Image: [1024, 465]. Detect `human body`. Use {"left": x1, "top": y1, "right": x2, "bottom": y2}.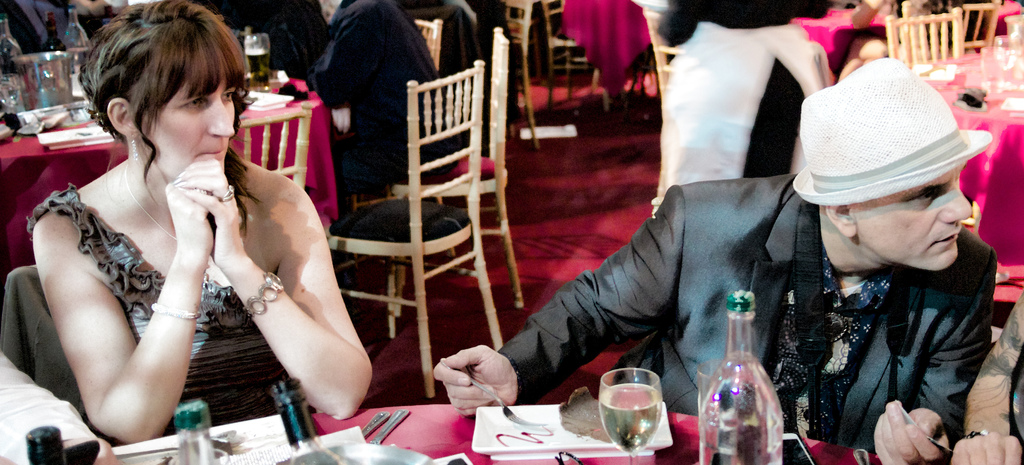
{"left": 299, "top": 0, "right": 463, "bottom": 197}.
